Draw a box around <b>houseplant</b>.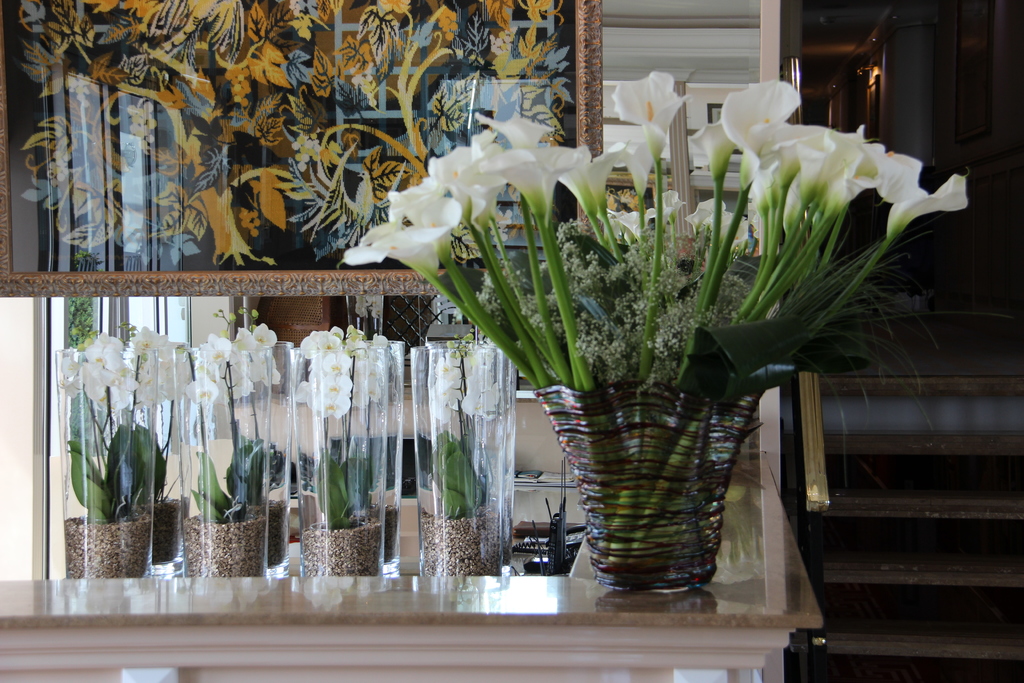
<bbox>52, 345, 157, 579</bbox>.
